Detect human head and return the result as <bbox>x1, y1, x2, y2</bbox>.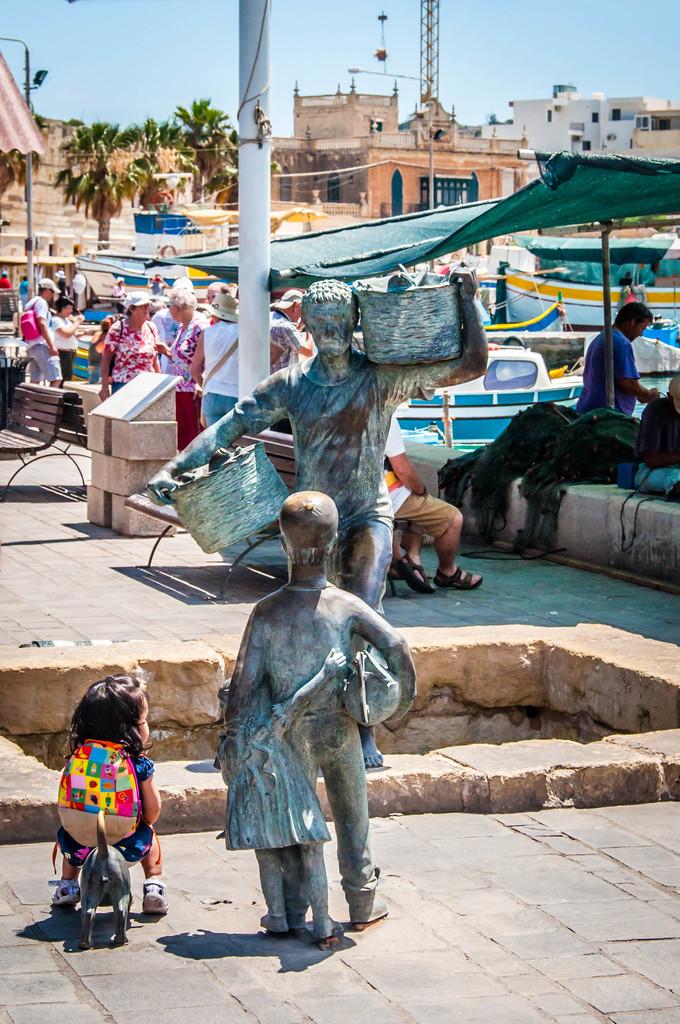
<bbox>216, 673, 273, 718</bbox>.
